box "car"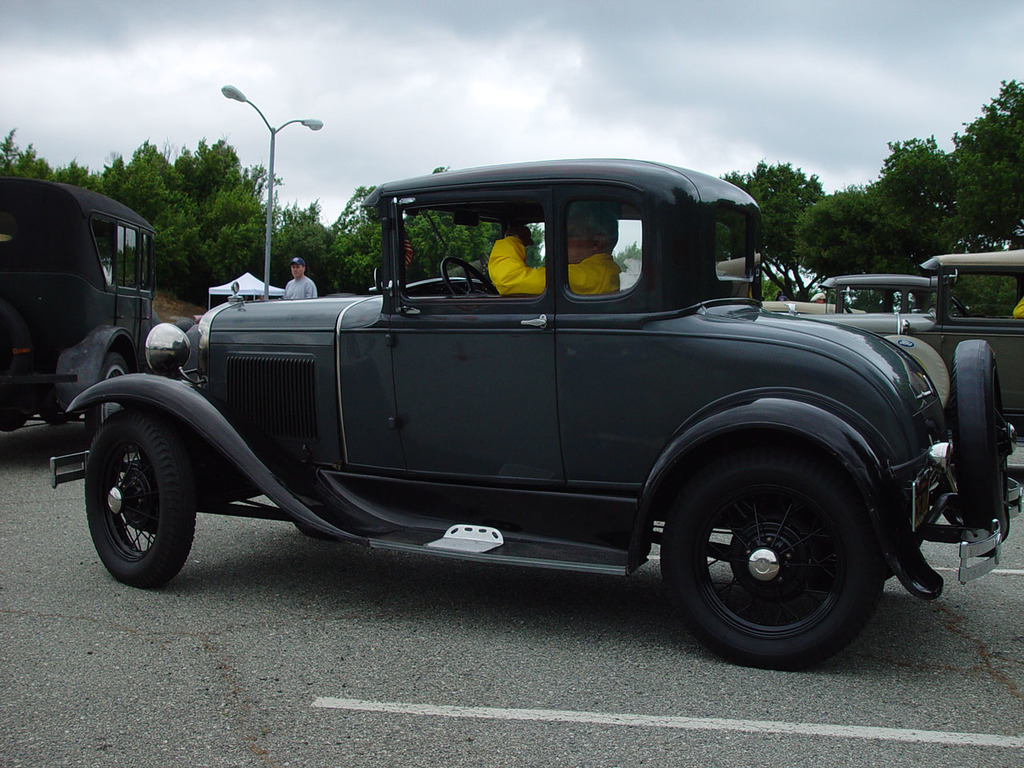
bbox=(760, 262, 944, 312)
